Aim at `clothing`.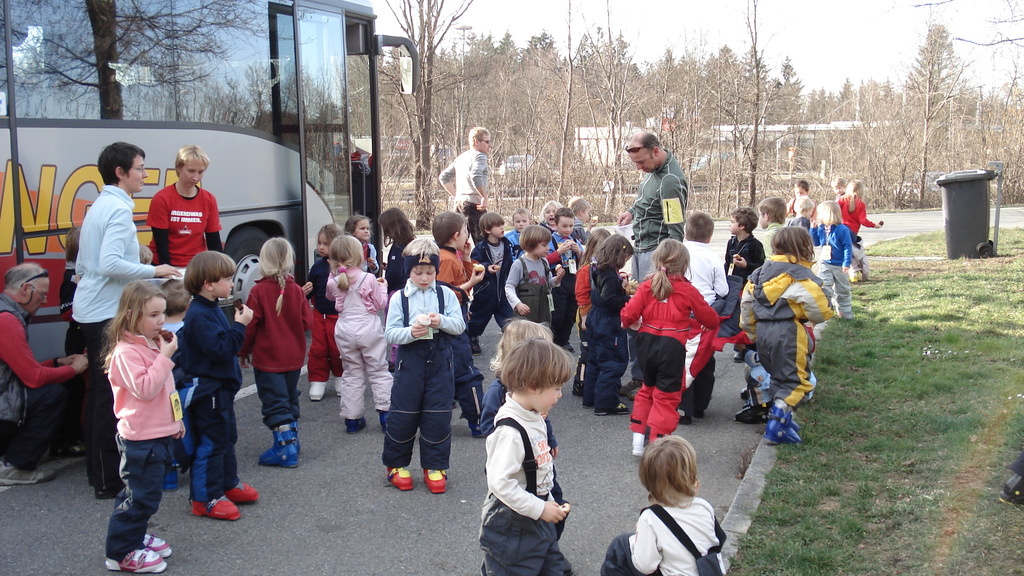
Aimed at left=385, top=277, right=465, bottom=474.
